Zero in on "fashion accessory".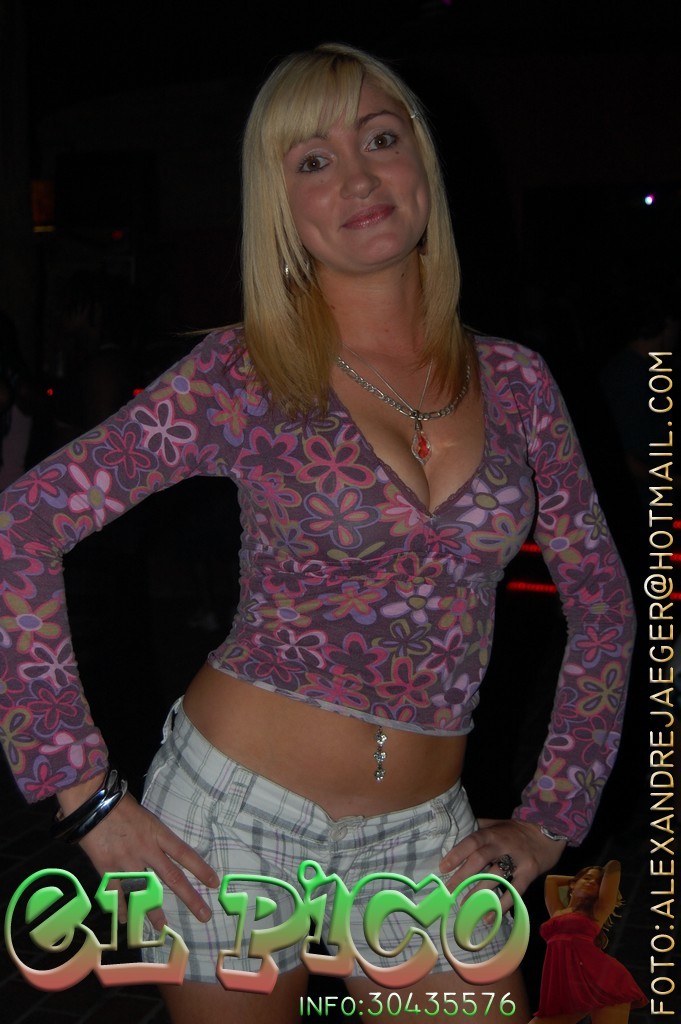
Zeroed in: [left=539, top=827, right=567, bottom=843].
